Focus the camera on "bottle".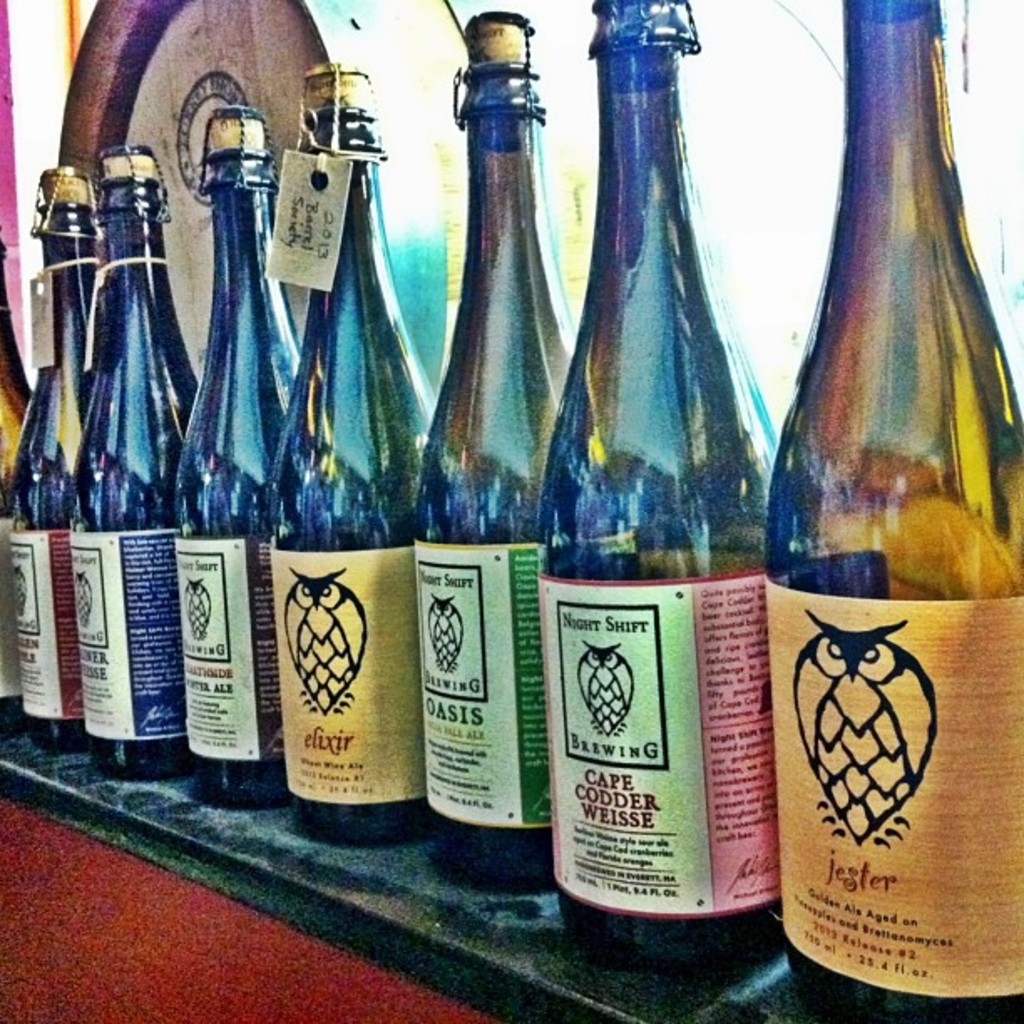
Focus region: <box>745,2,1022,1022</box>.
